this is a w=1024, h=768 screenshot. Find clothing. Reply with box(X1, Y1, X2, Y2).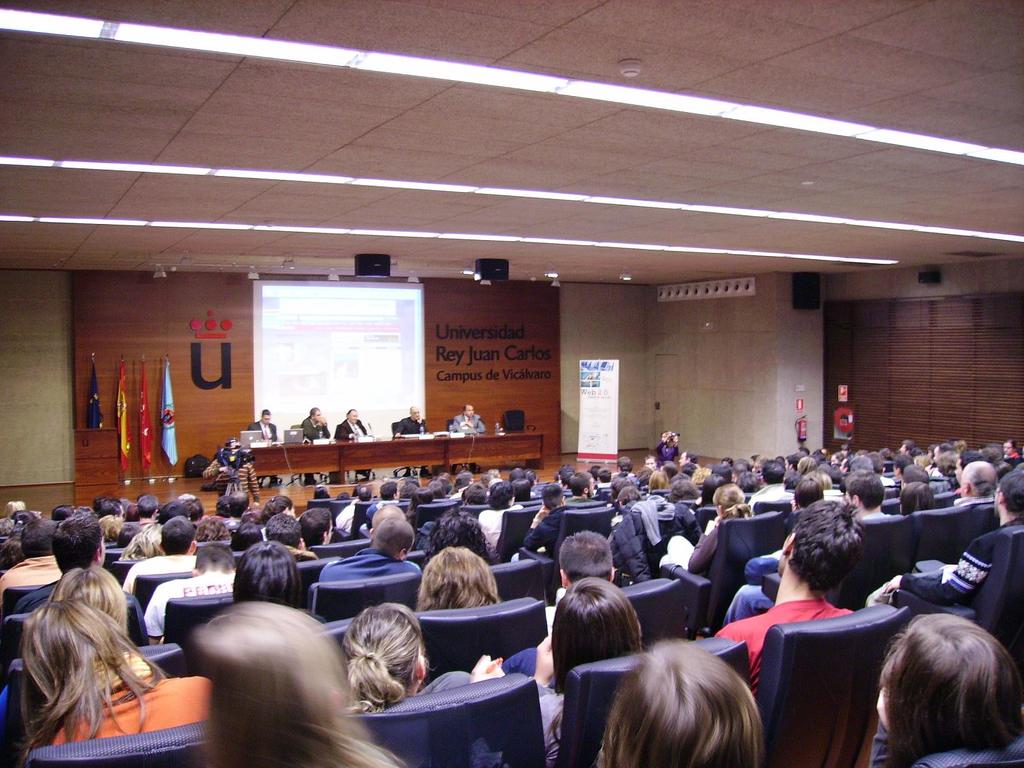
box(391, 419, 424, 436).
